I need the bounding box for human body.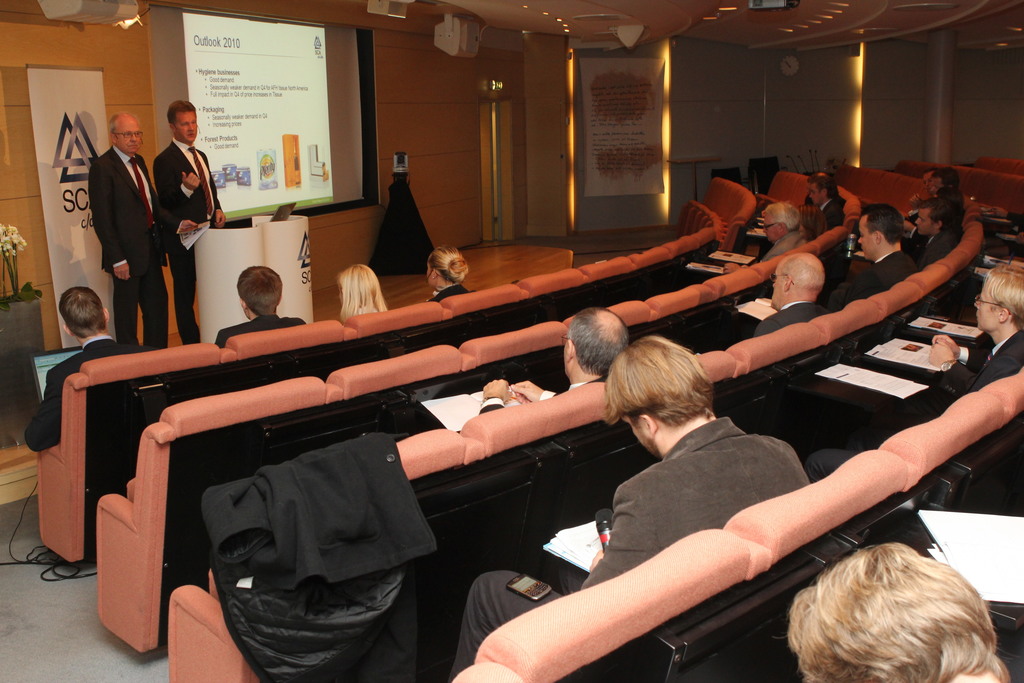
Here it is: [x1=20, y1=328, x2=148, y2=458].
